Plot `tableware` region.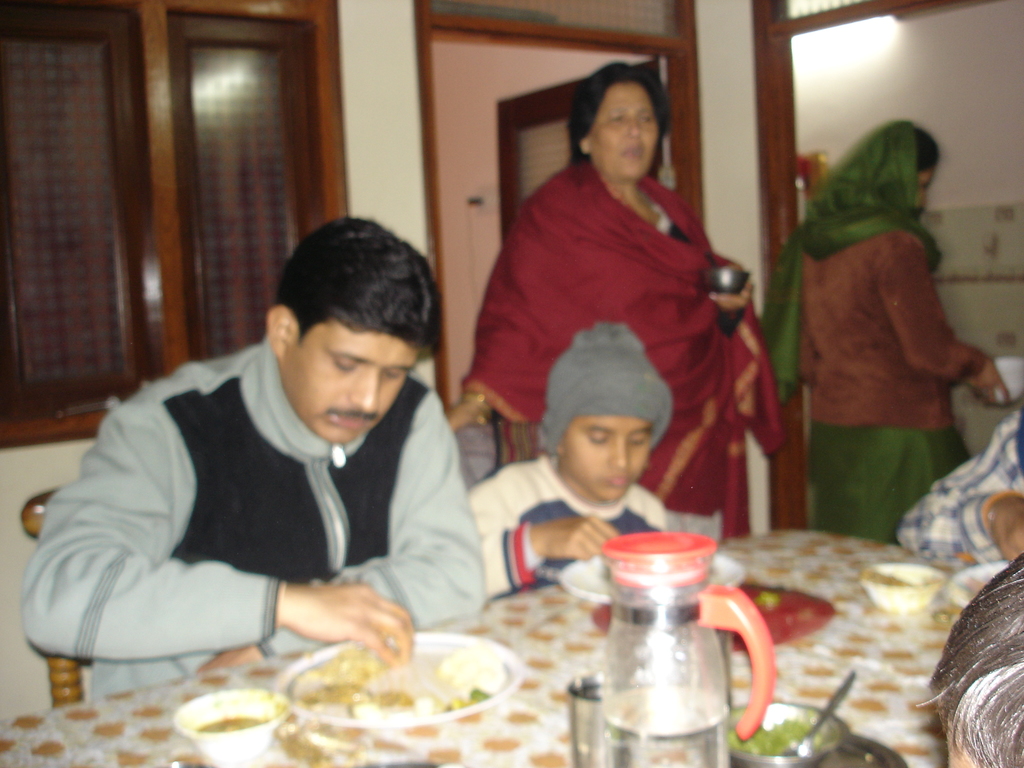
Plotted at (x1=173, y1=688, x2=287, y2=765).
